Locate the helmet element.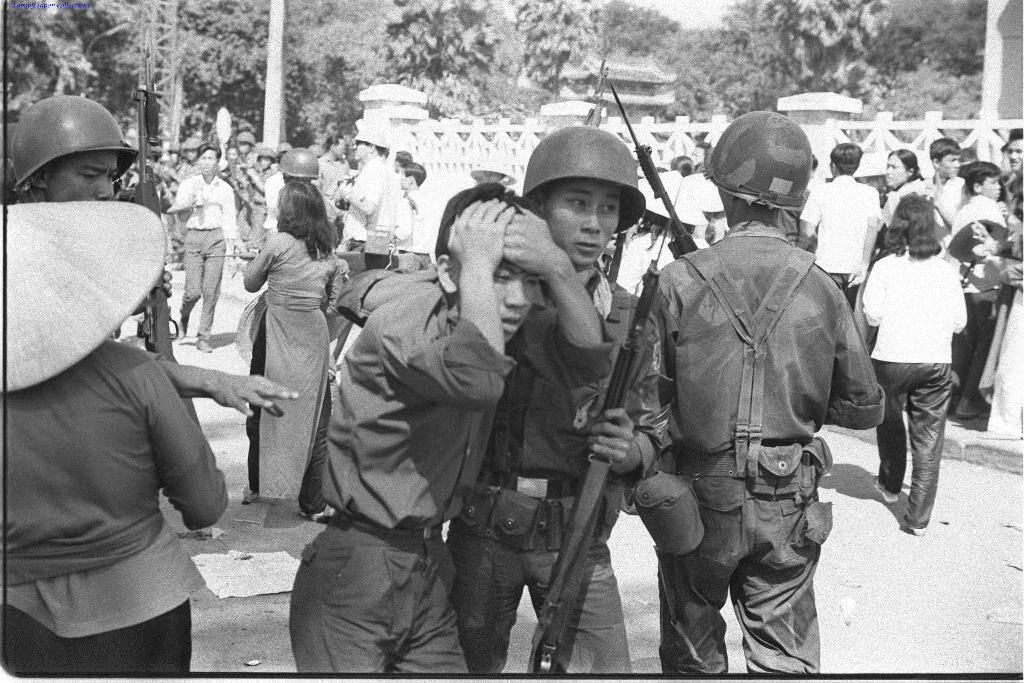
Element bbox: <box>10,97,129,197</box>.
